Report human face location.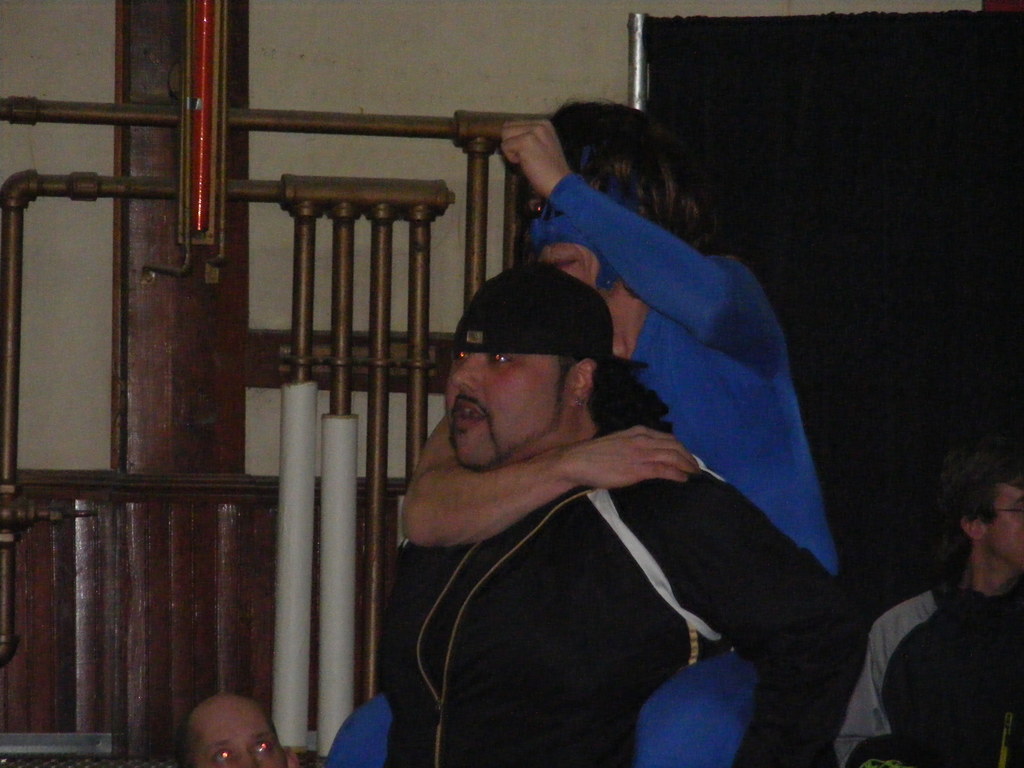
Report: [448,348,572,470].
